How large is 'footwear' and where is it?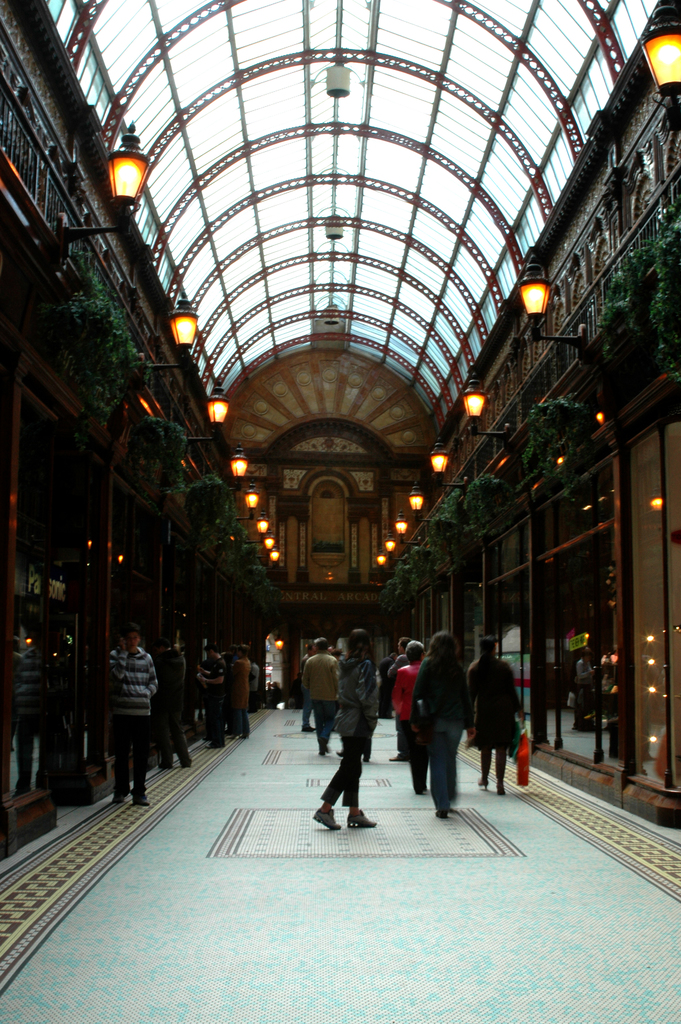
Bounding box: rect(477, 778, 486, 792).
